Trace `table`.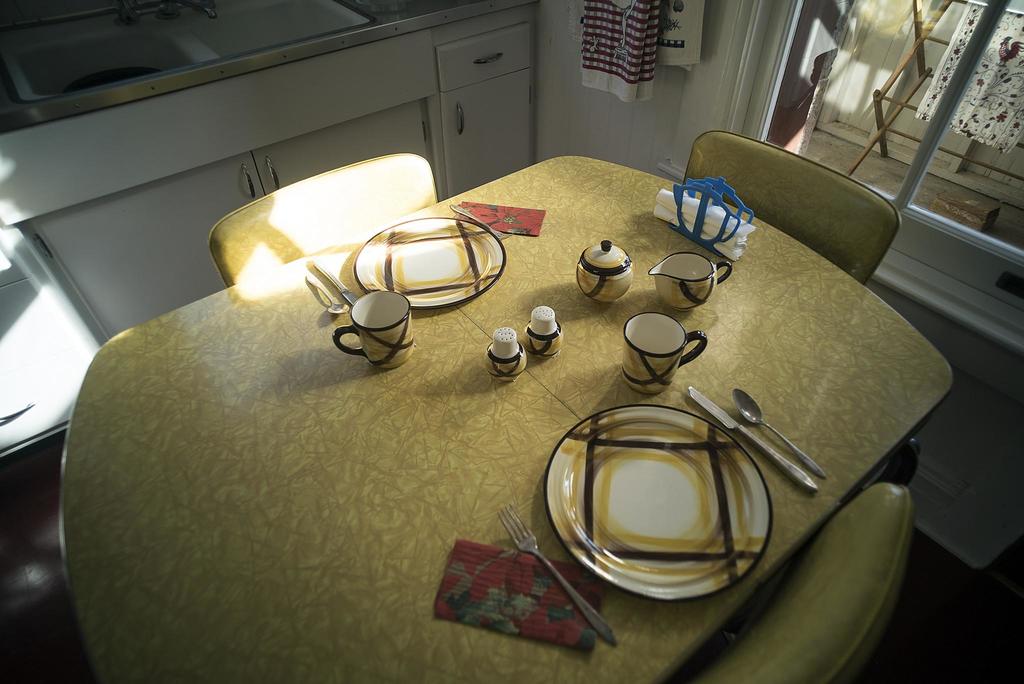
Traced to rect(54, 154, 956, 683).
